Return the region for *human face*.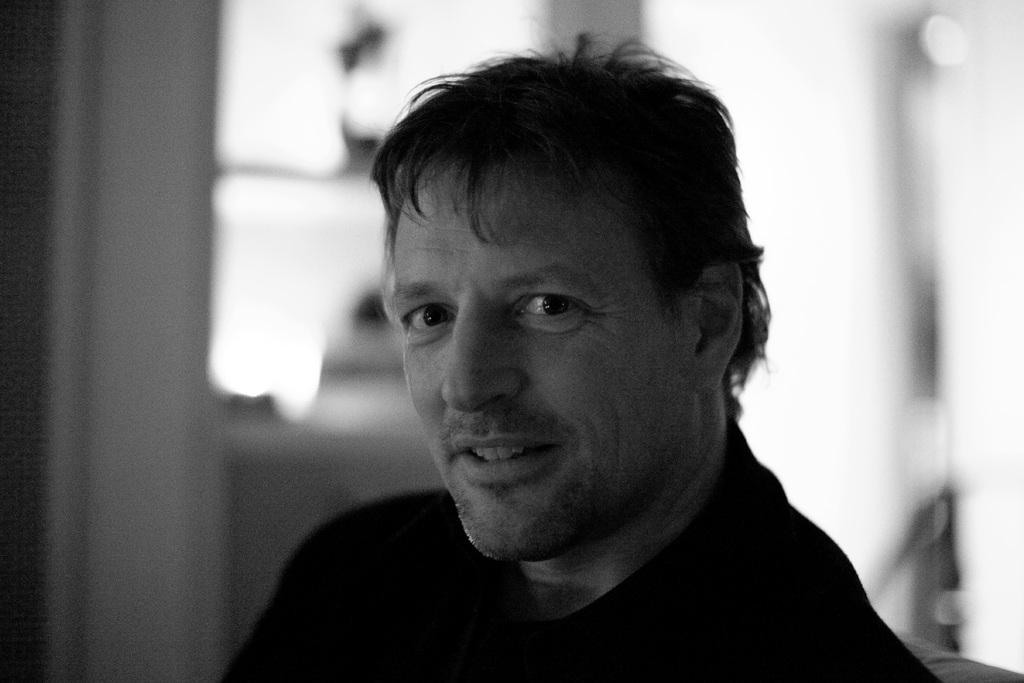
<region>378, 100, 744, 542</region>.
